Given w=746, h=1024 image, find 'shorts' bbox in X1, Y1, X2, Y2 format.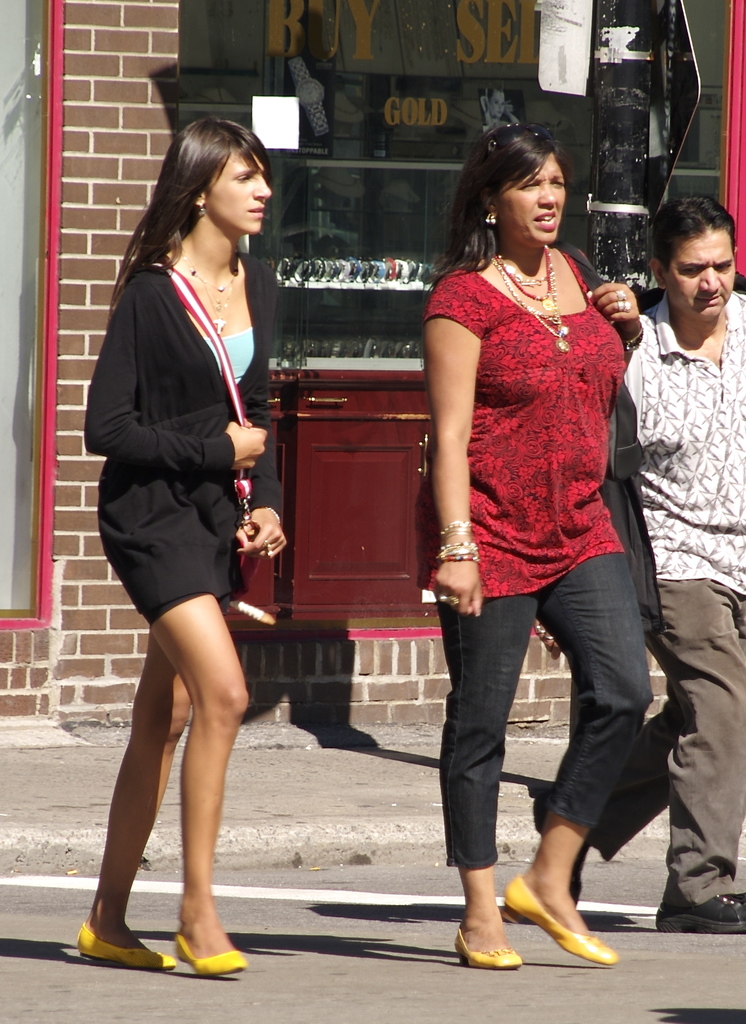
447, 554, 654, 869.
